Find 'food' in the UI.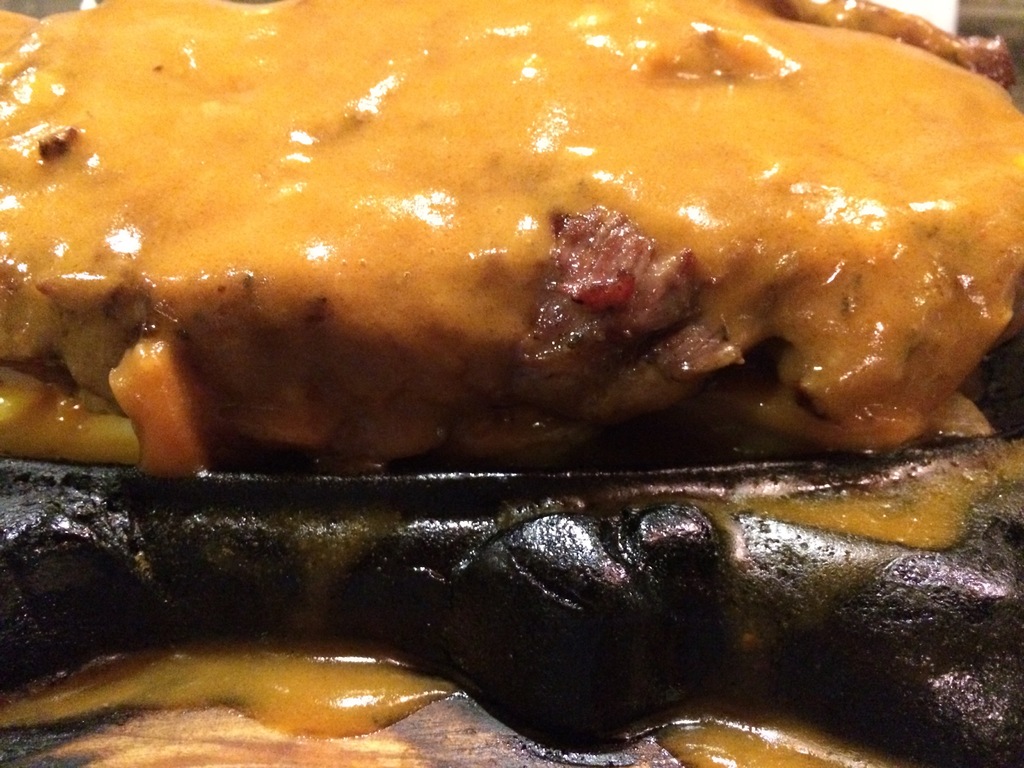
UI element at (left=0, top=9, right=1020, bottom=482).
